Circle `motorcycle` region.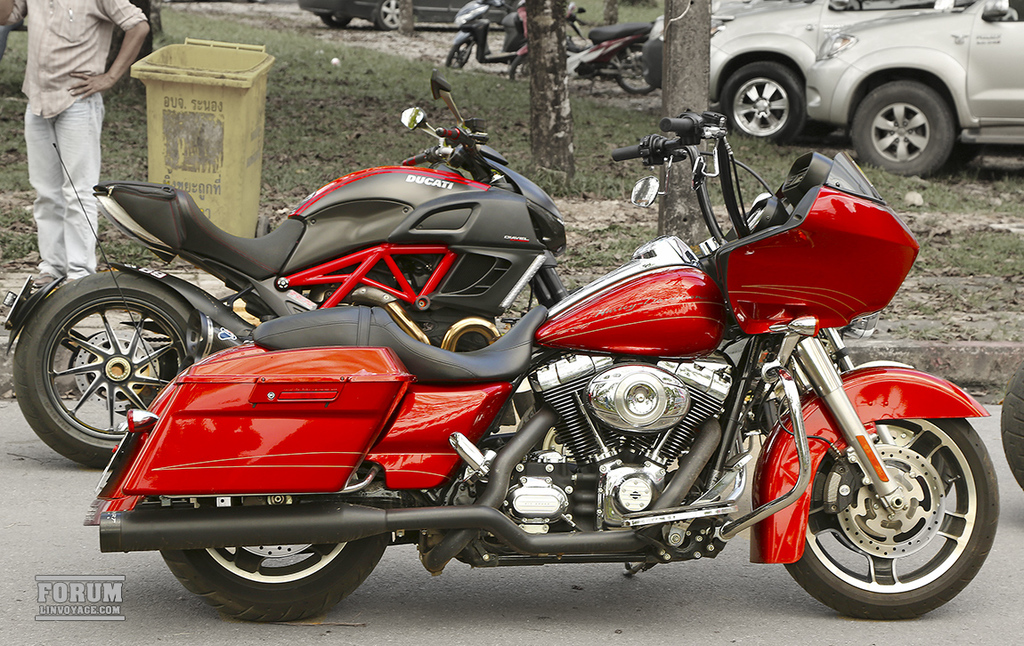
Region: x1=1 y1=76 x2=567 y2=469.
